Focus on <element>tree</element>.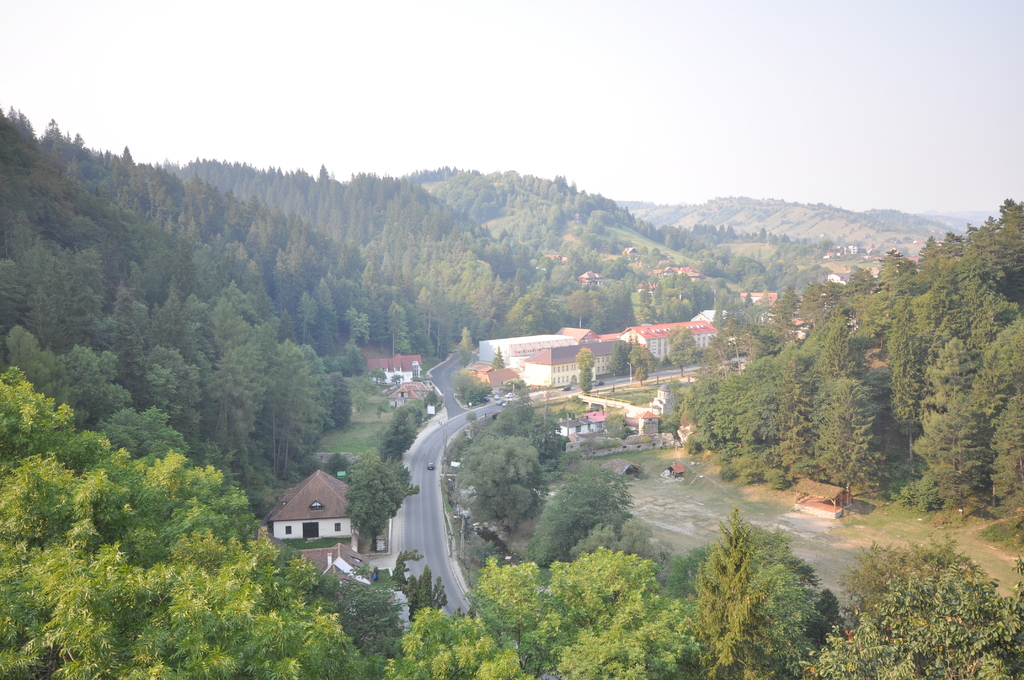
Focused at BBox(504, 295, 545, 339).
